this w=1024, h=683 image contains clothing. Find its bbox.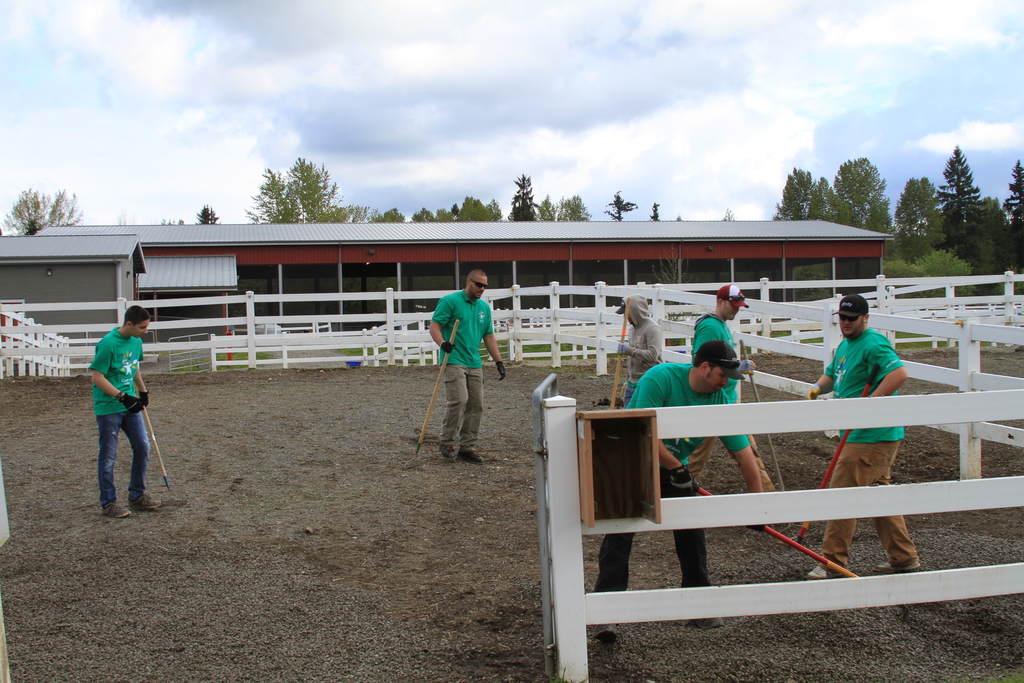
[591,366,751,609].
